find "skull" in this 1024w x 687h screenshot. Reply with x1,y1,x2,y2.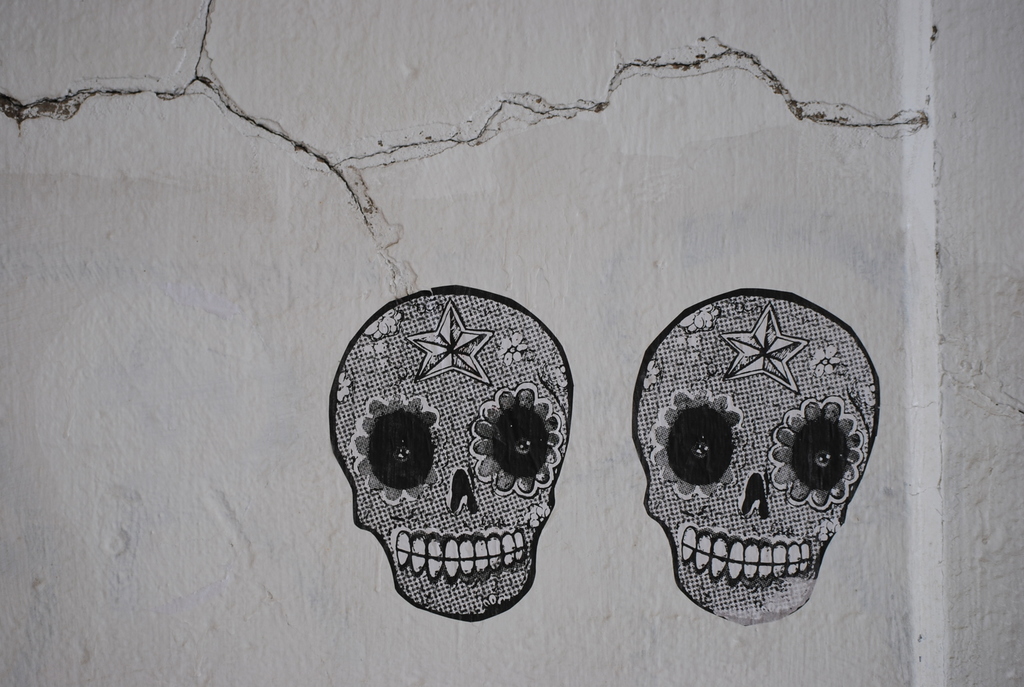
328,293,582,624.
